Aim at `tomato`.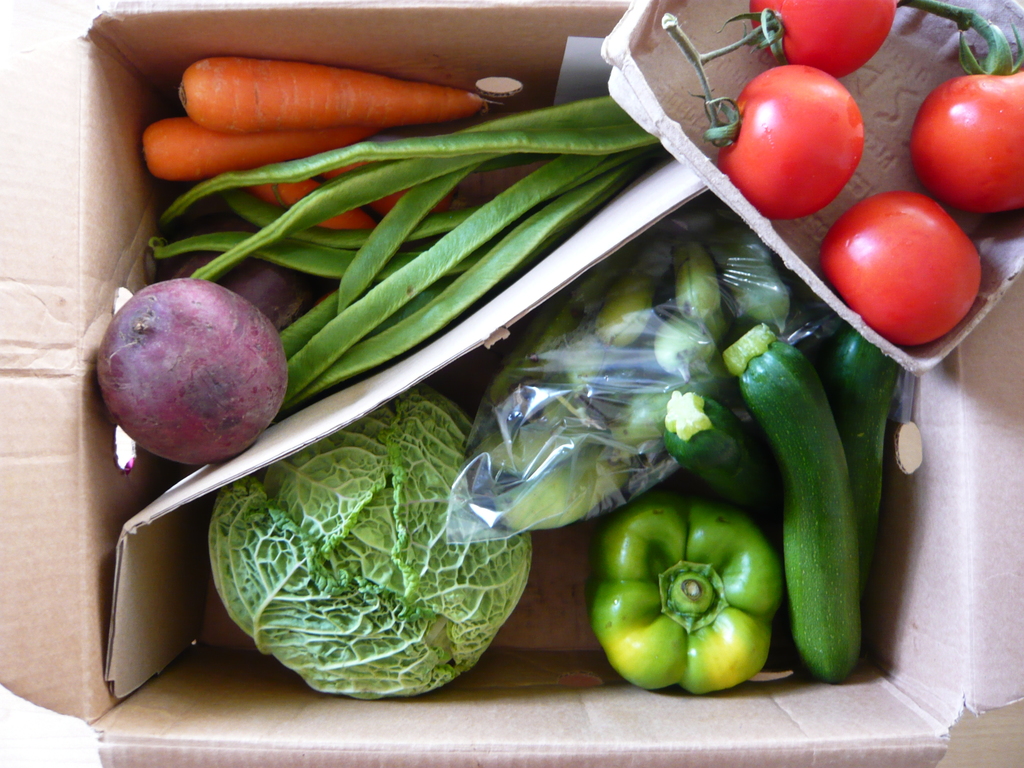
Aimed at [left=724, top=51, right=878, bottom=223].
